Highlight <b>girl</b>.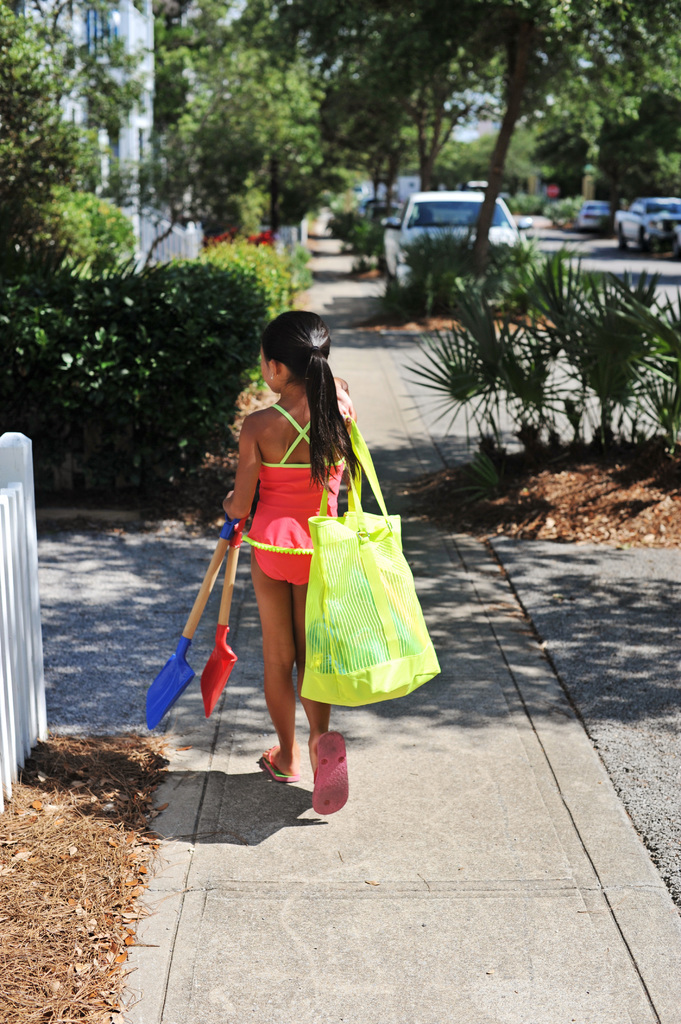
Highlighted region: crop(228, 309, 359, 810).
